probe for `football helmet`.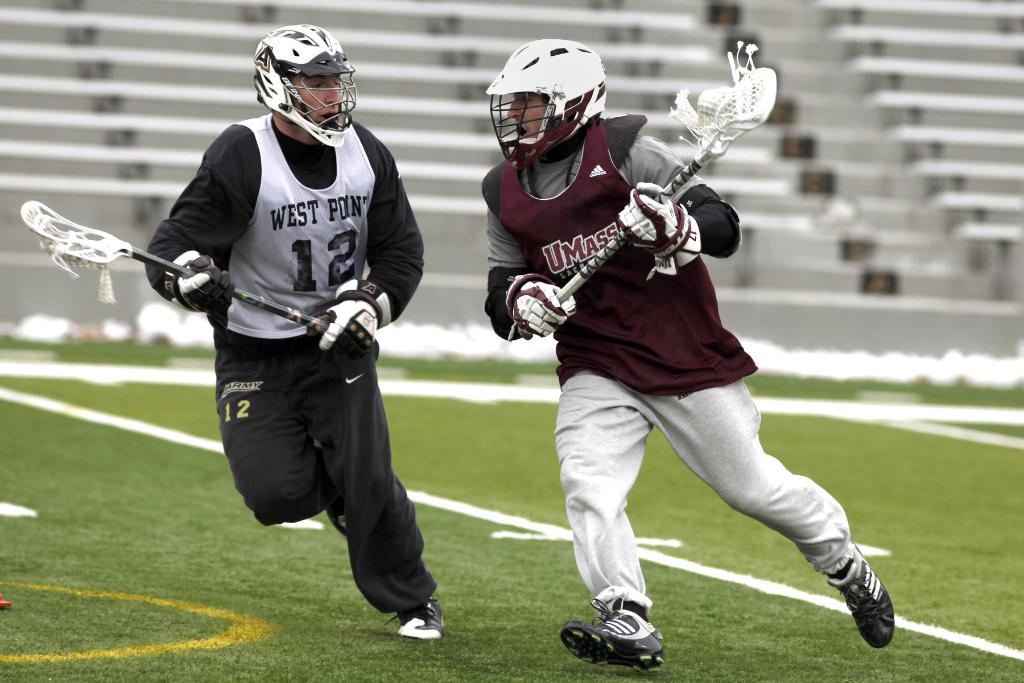
Probe result: select_region(249, 24, 362, 152).
